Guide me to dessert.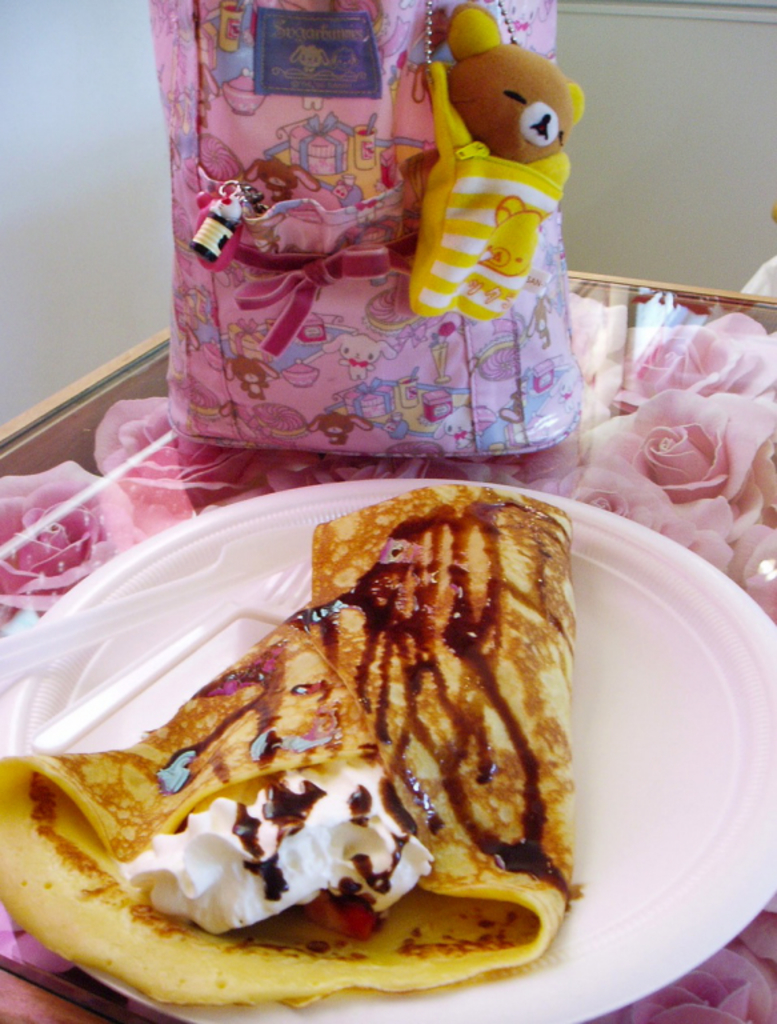
Guidance: pyautogui.locateOnScreen(3, 524, 600, 1011).
